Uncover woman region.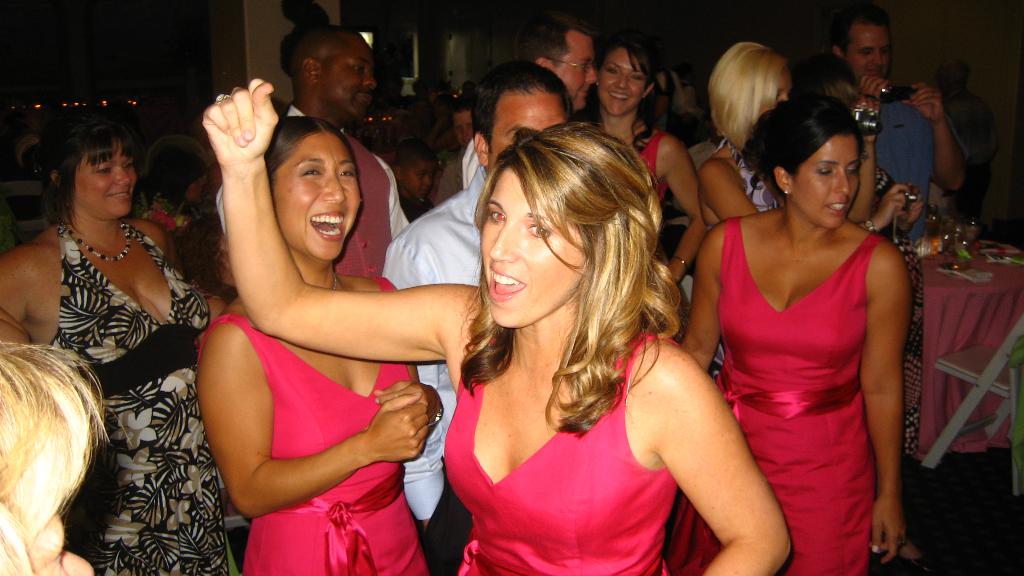
Uncovered: left=183, top=199, right=254, bottom=355.
